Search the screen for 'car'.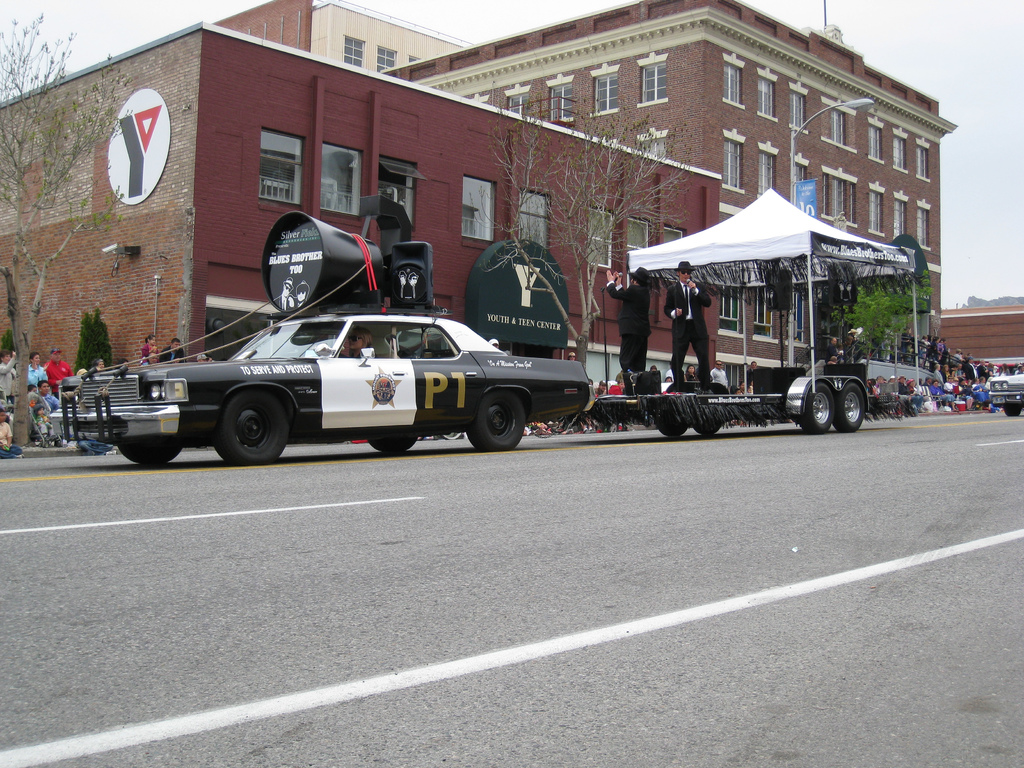
Found at bbox(988, 371, 1023, 418).
